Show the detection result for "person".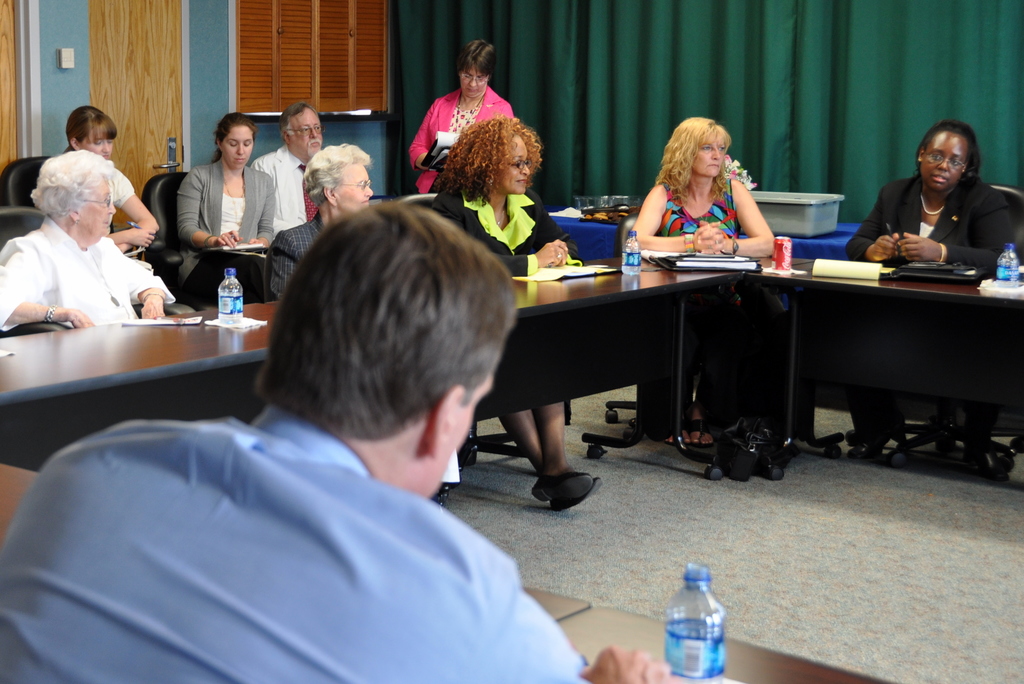
<bbox>405, 31, 515, 199</bbox>.
